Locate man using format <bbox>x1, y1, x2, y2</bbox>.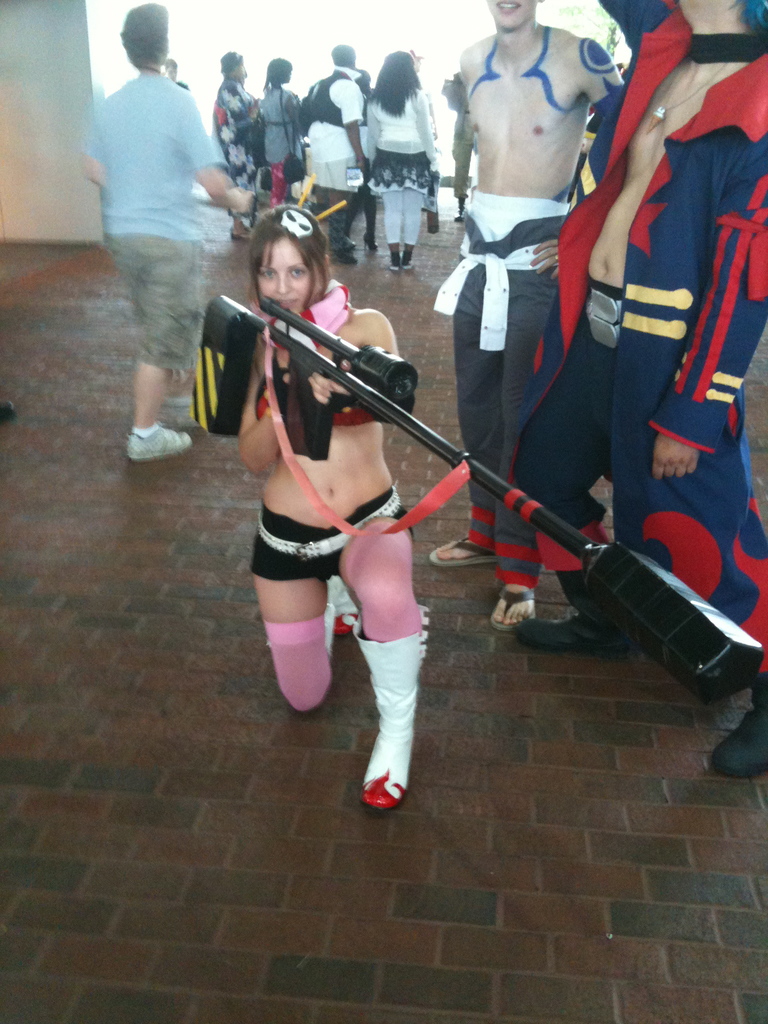
<bbox>83, 19, 246, 445</bbox>.
